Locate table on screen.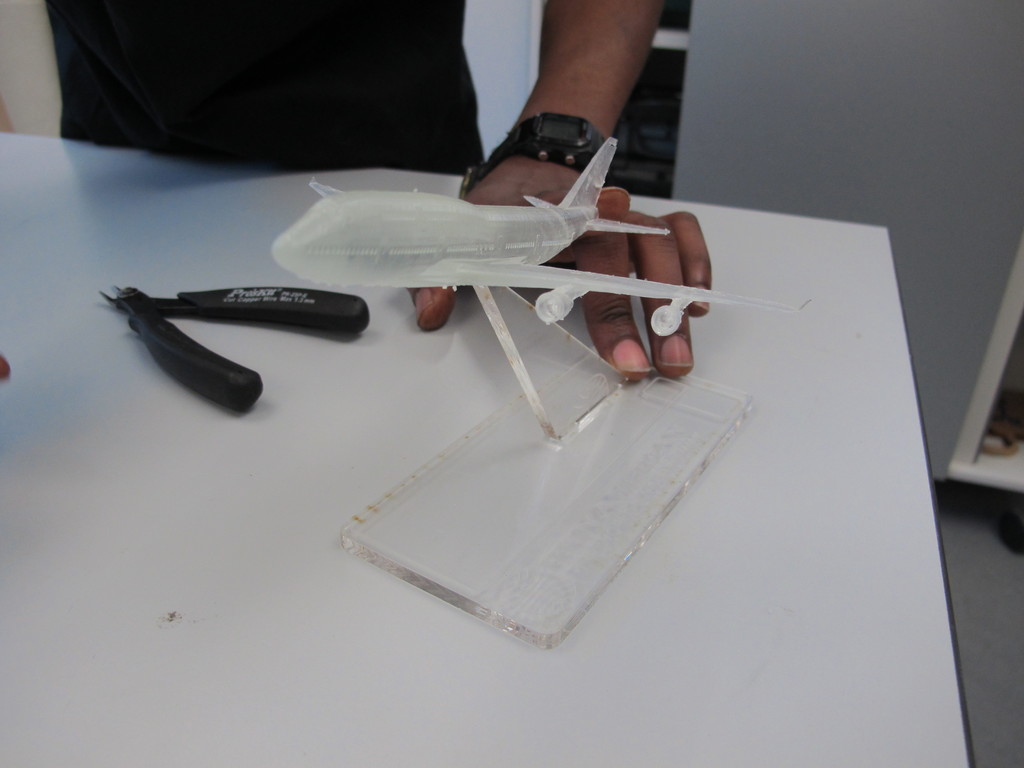
On screen at crop(0, 80, 932, 705).
